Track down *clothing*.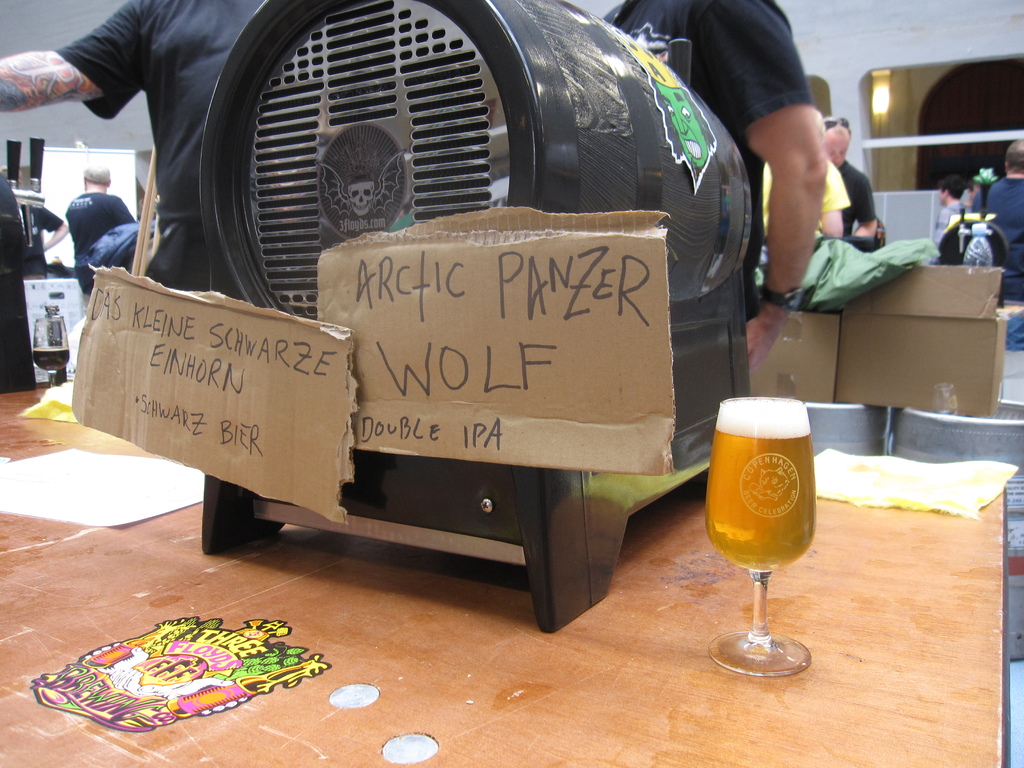
Tracked to 970/177/1023/304.
